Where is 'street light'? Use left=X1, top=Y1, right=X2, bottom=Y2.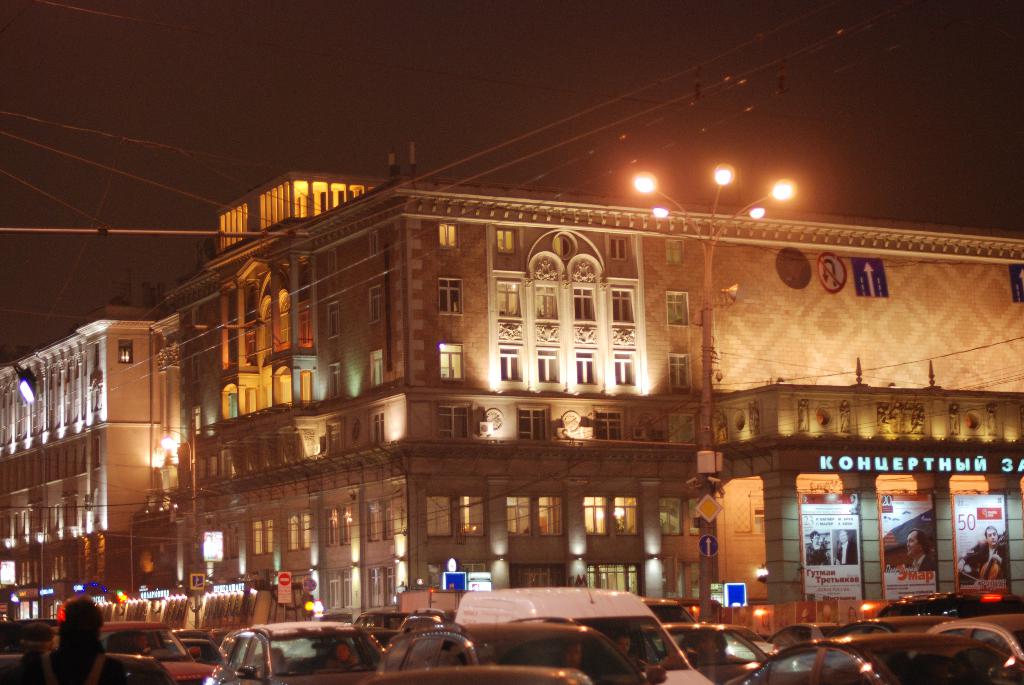
left=632, top=166, right=801, bottom=618.
